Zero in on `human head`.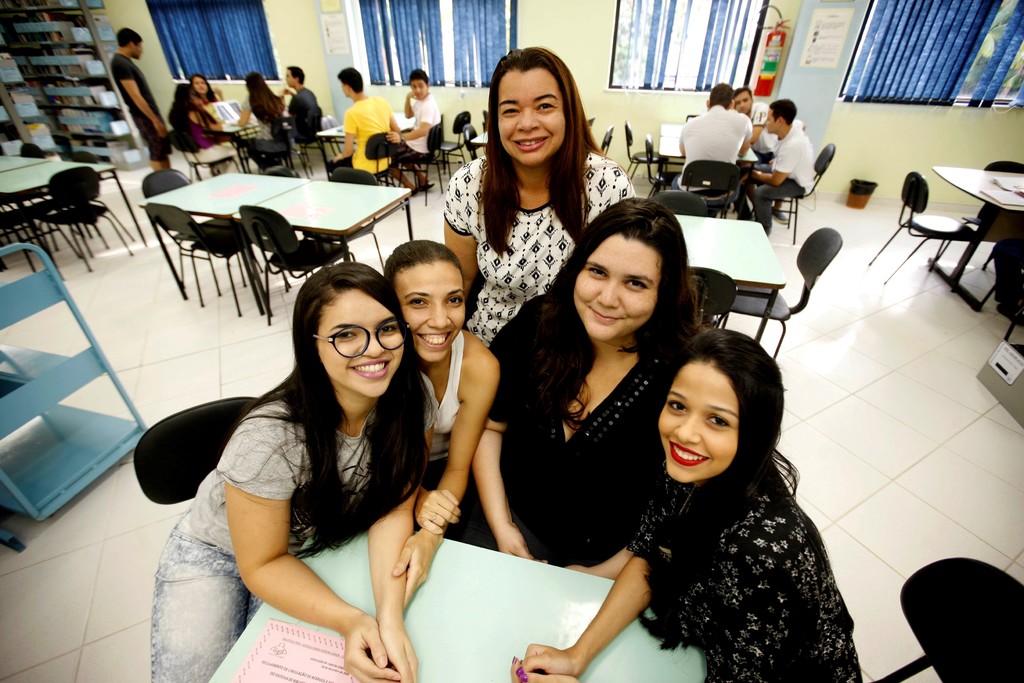
Zeroed in: [x1=291, y1=264, x2=410, y2=398].
